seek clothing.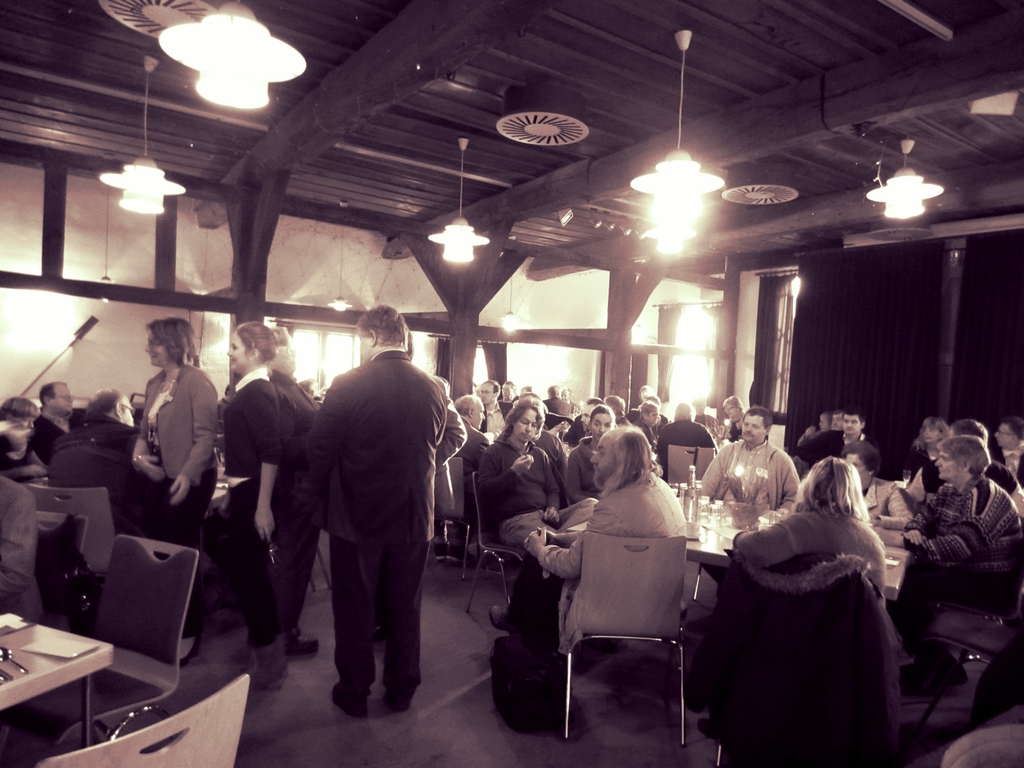
l=698, t=439, r=797, b=505.
